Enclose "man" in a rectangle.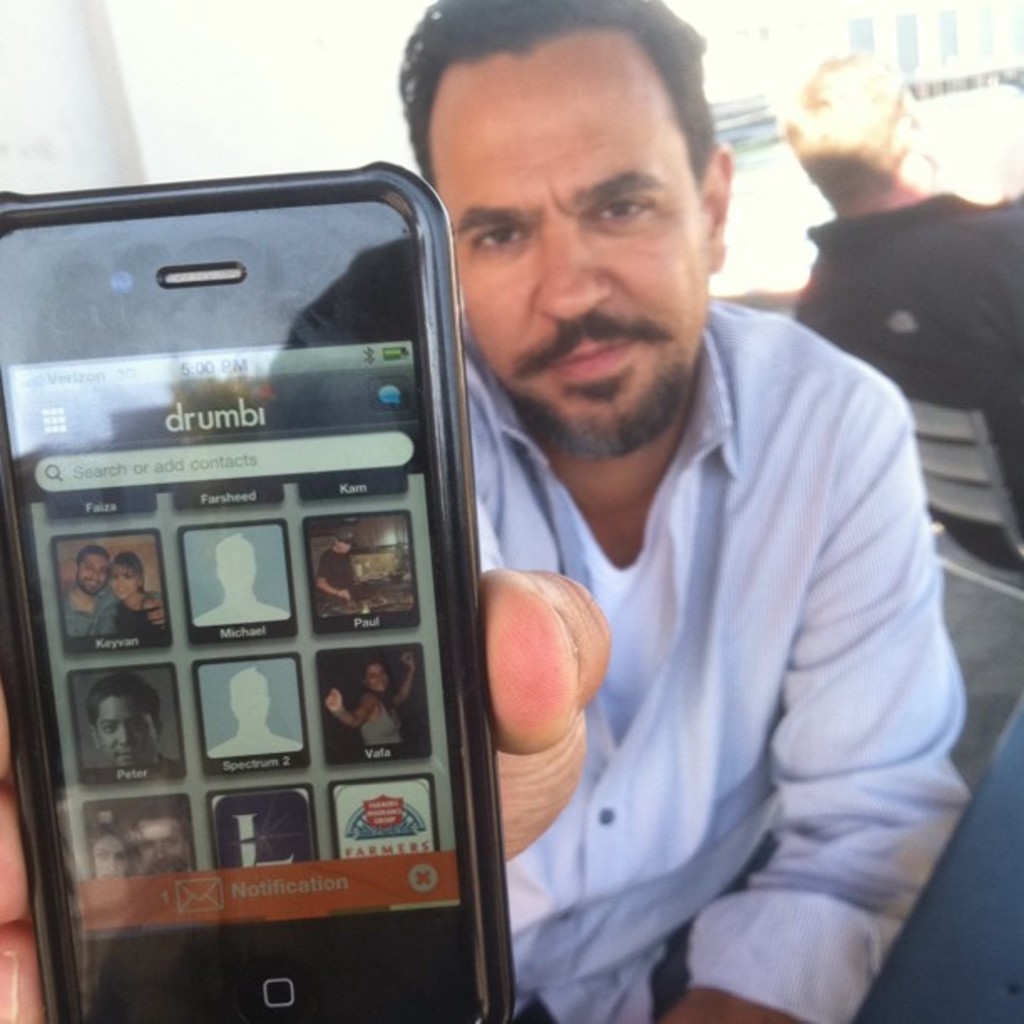
<box>122,800,199,885</box>.
